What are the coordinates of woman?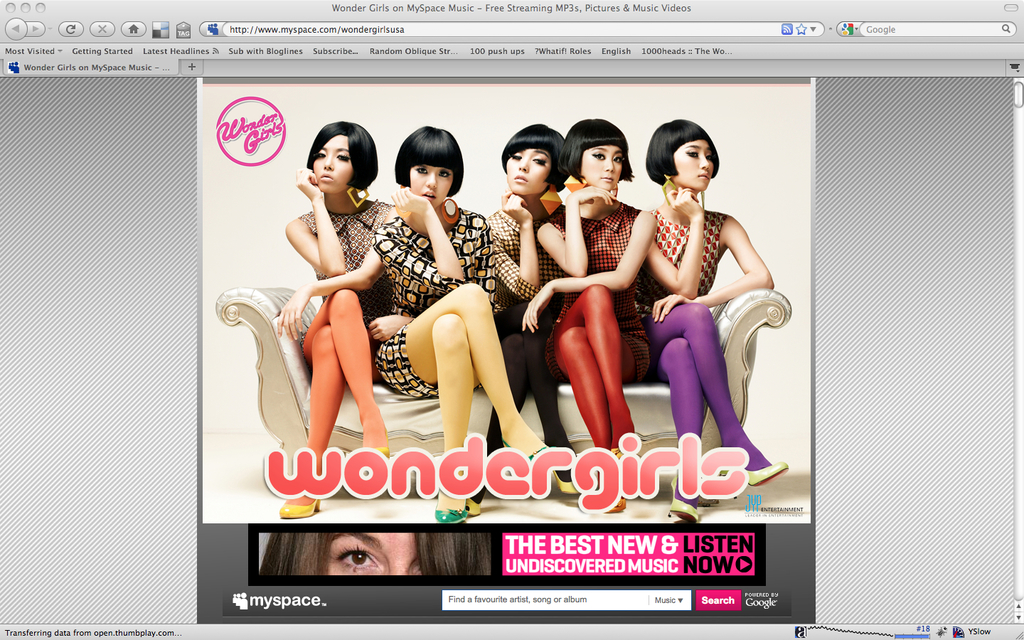
259, 119, 394, 502.
